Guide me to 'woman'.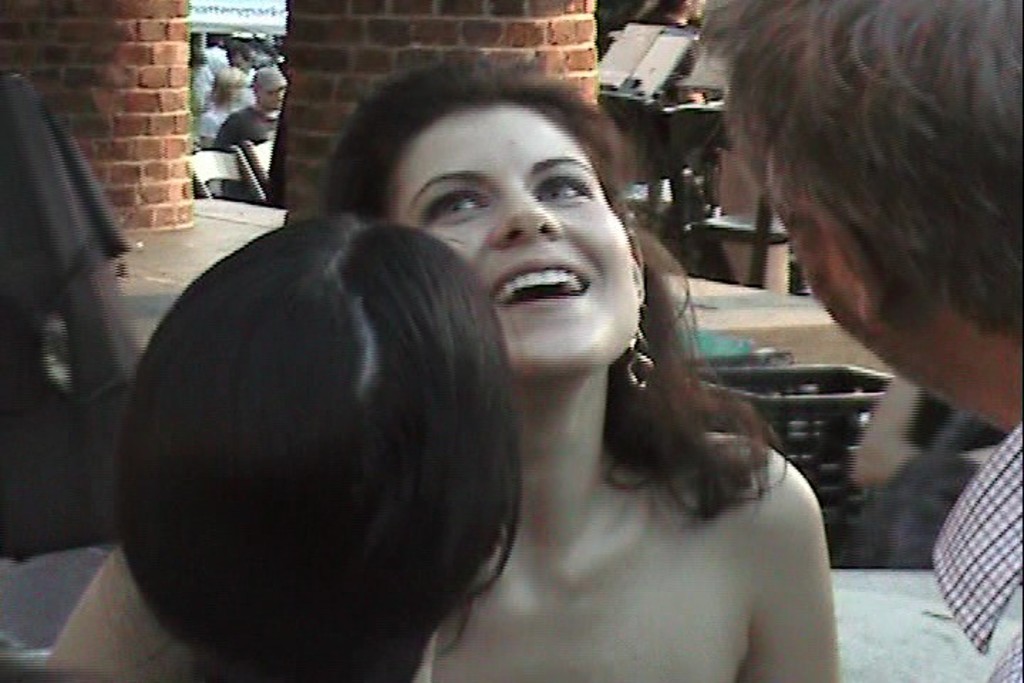
Guidance: [x1=262, y1=65, x2=826, y2=674].
